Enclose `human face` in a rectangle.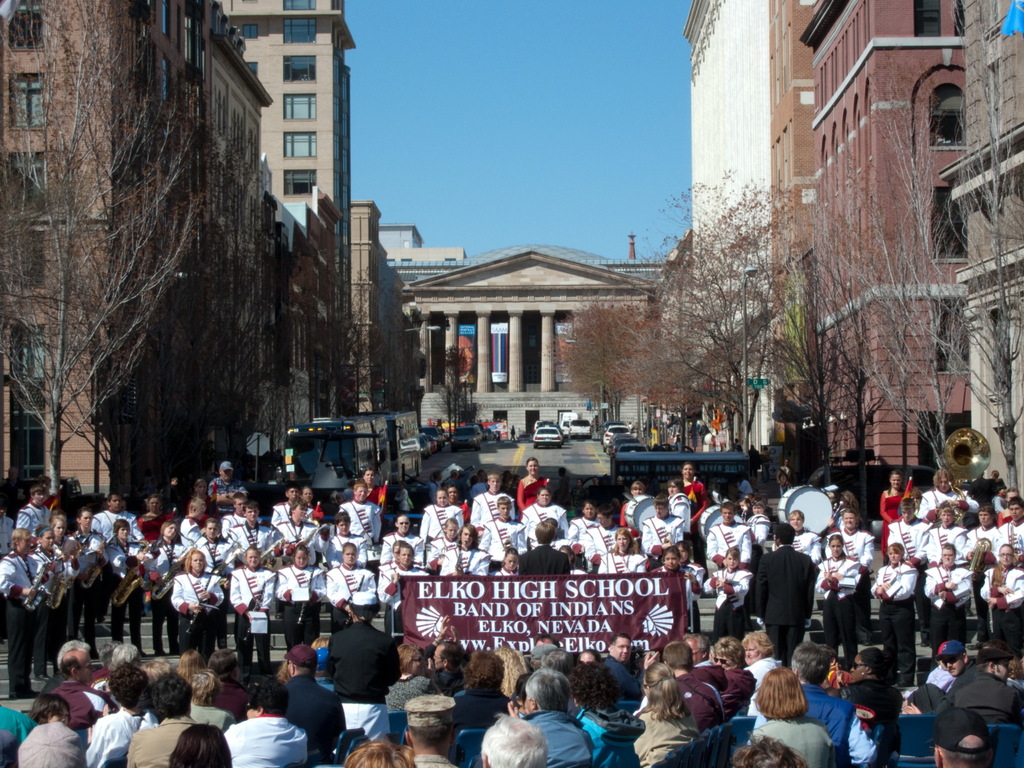
449 489 462 500.
